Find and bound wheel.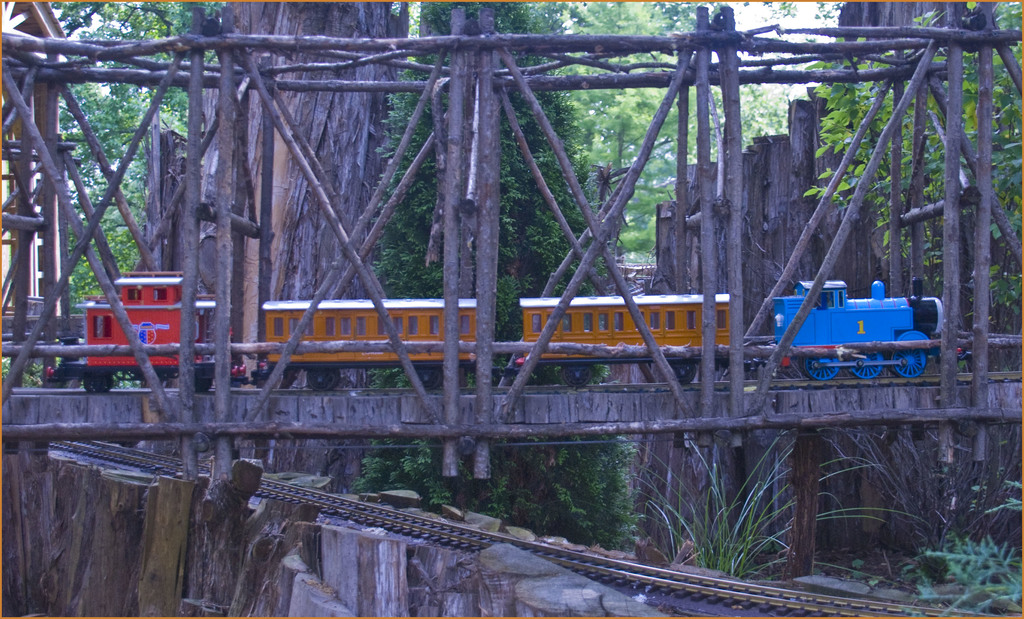
Bound: select_region(307, 366, 337, 388).
